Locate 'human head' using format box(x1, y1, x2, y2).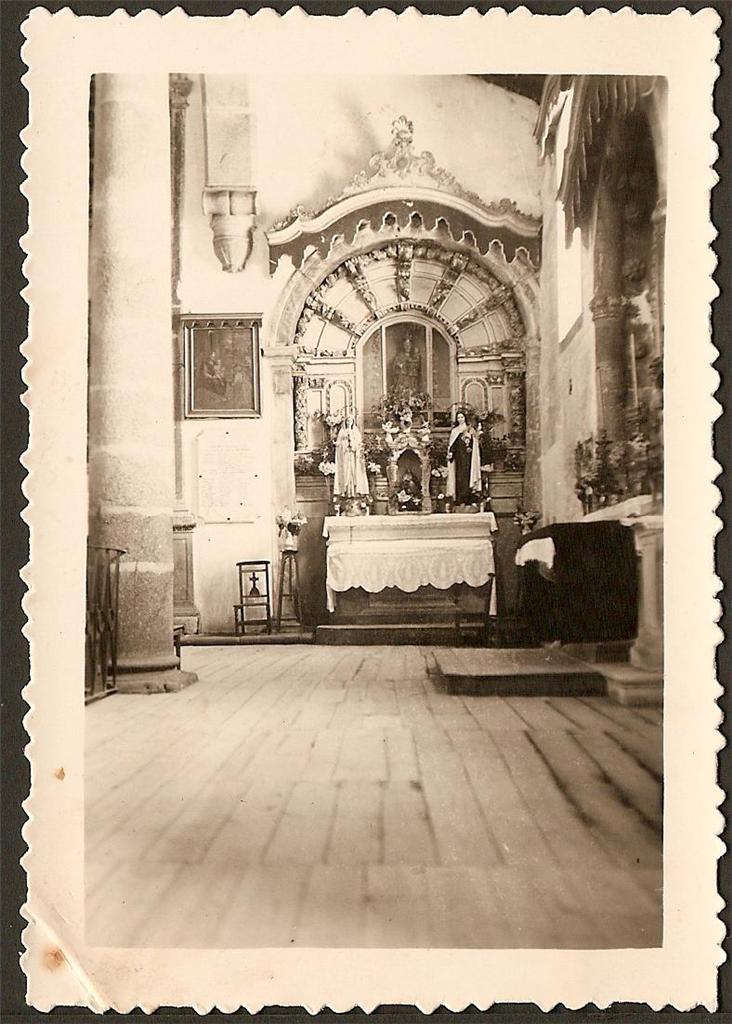
box(345, 414, 355, 428).
